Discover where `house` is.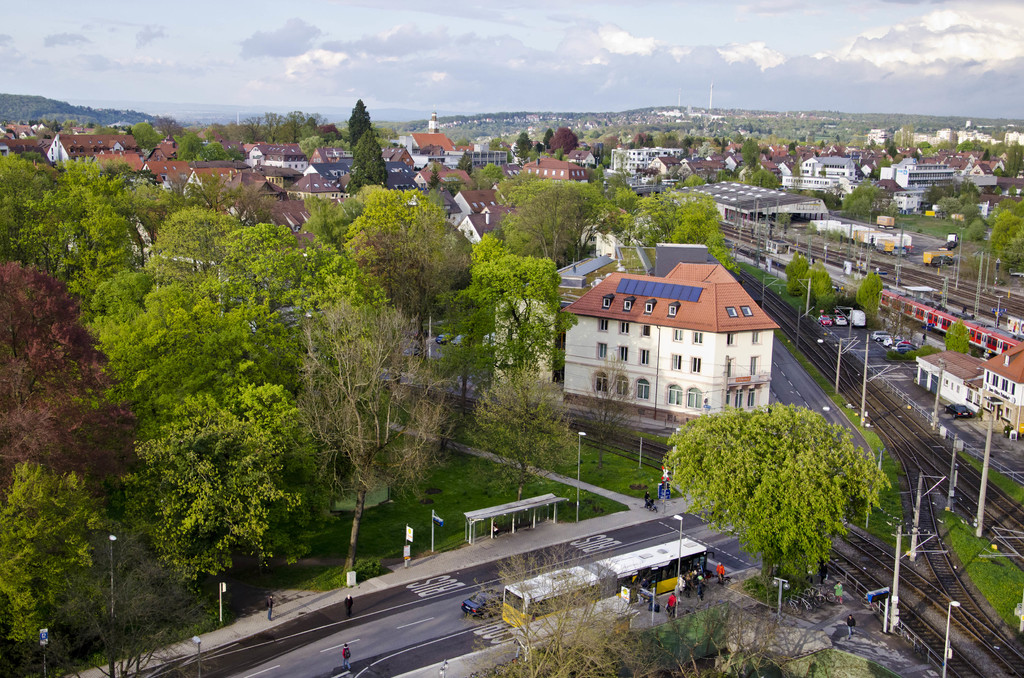
Discovered at {"left": 249, "top": 168, "right": 310, "bottom": 218}.
